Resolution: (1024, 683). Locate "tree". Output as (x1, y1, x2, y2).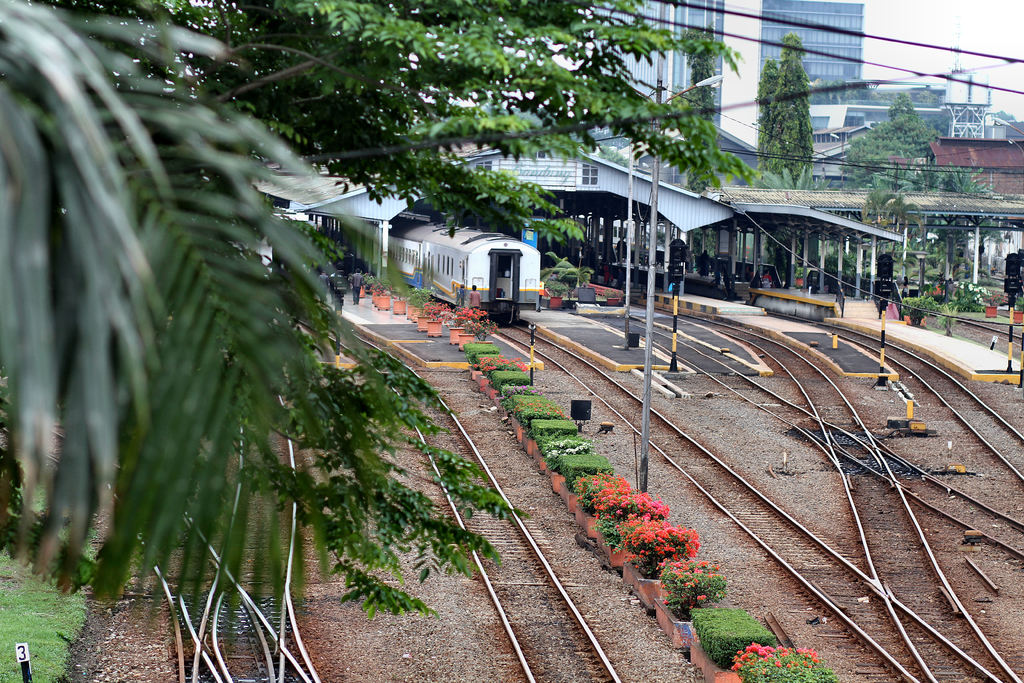
(849, 179, 924, 293).
